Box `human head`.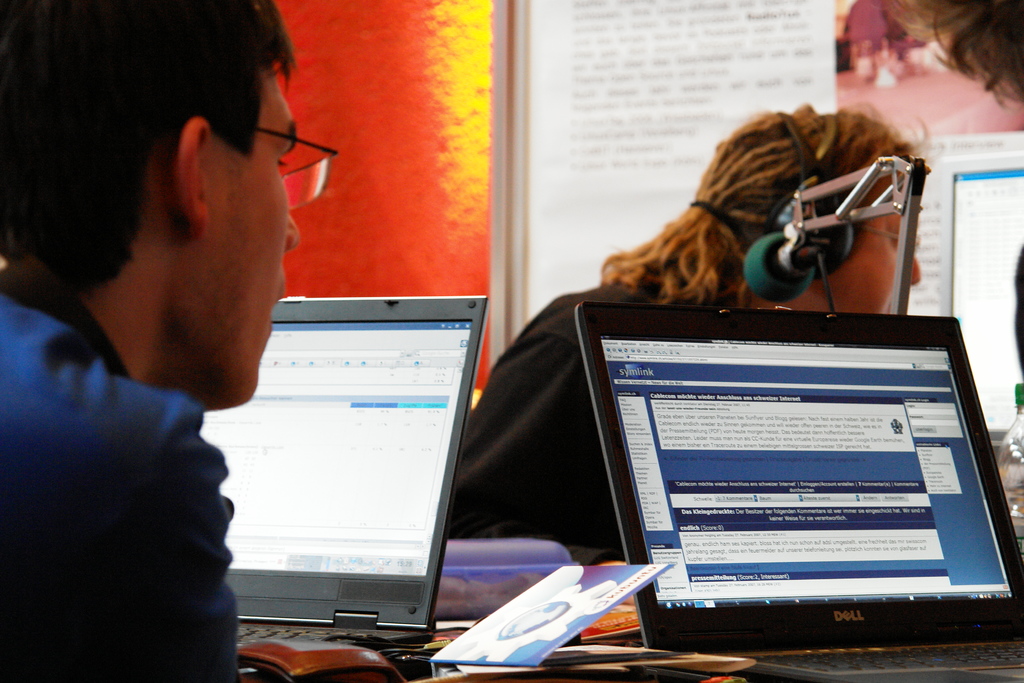
BBox(21, 3, 319, 356).
